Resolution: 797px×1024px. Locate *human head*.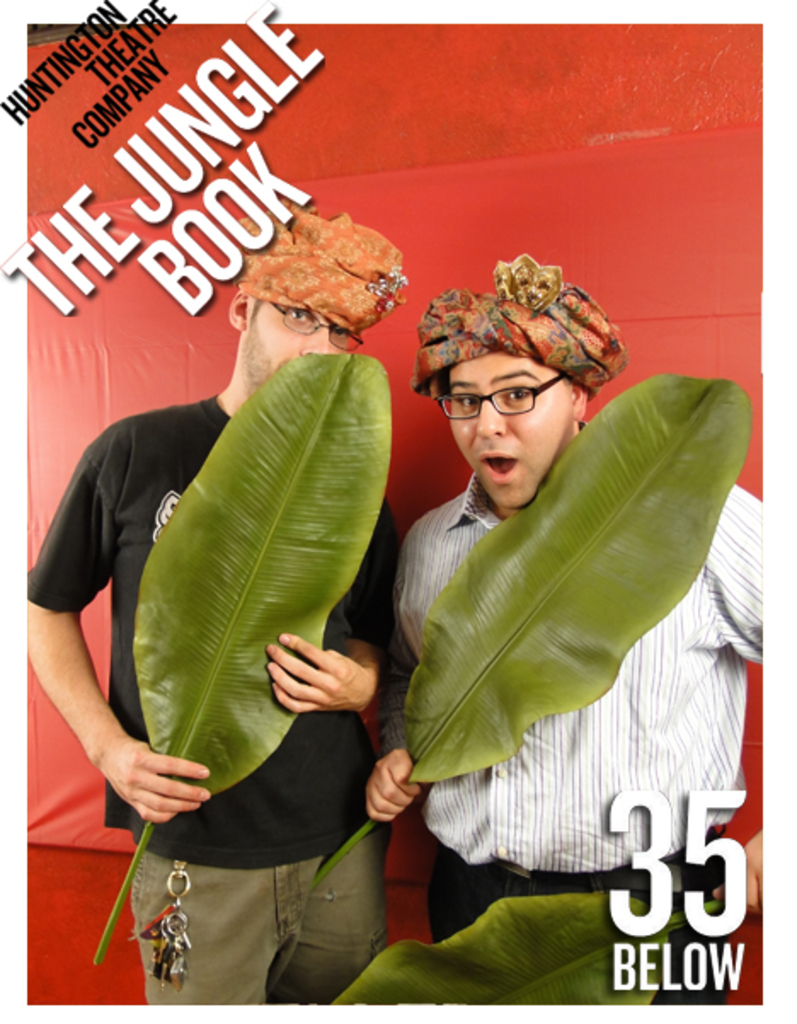
407 252 630 509.
